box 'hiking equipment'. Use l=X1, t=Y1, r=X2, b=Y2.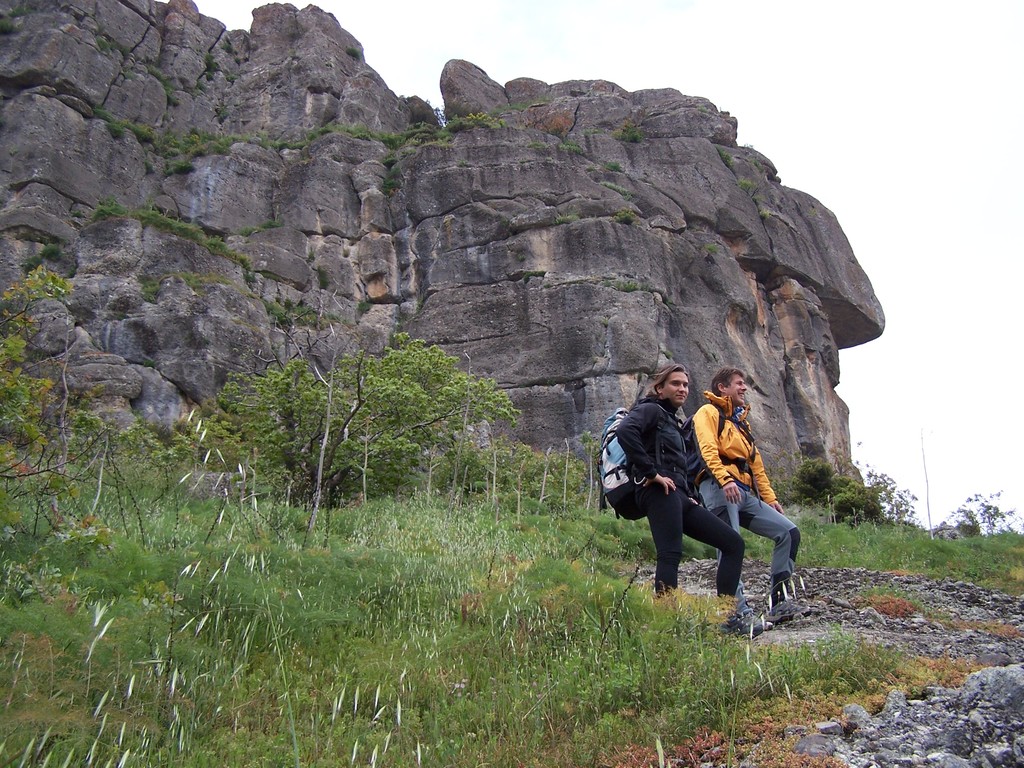
l=583, t=380, r=672, b=550.
